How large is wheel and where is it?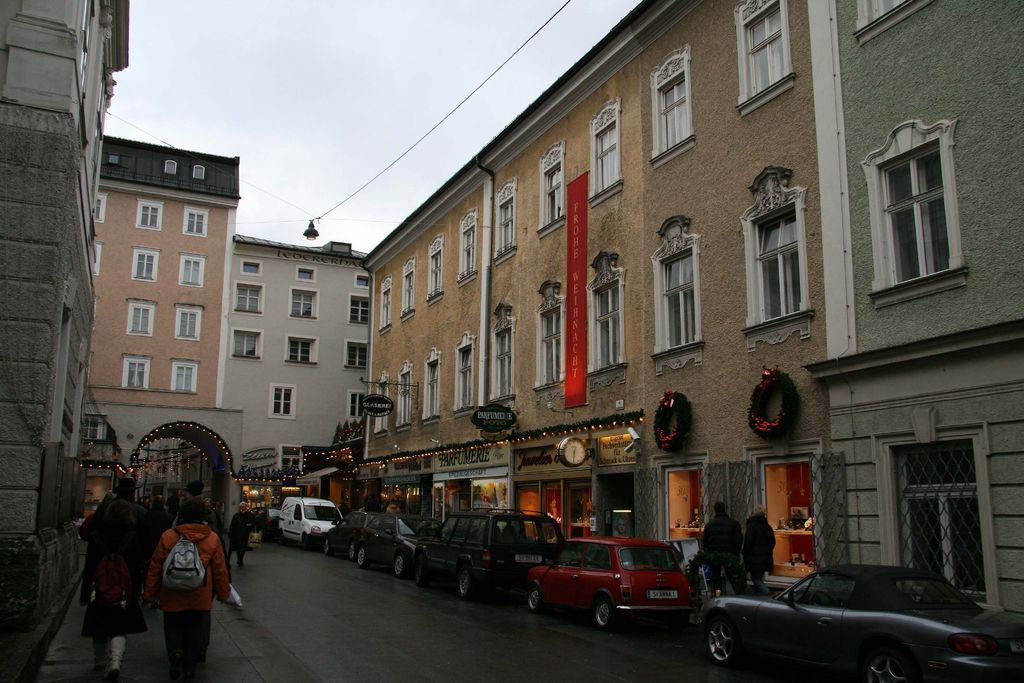
Bounding box: box=[306, 536, 312, 551].
